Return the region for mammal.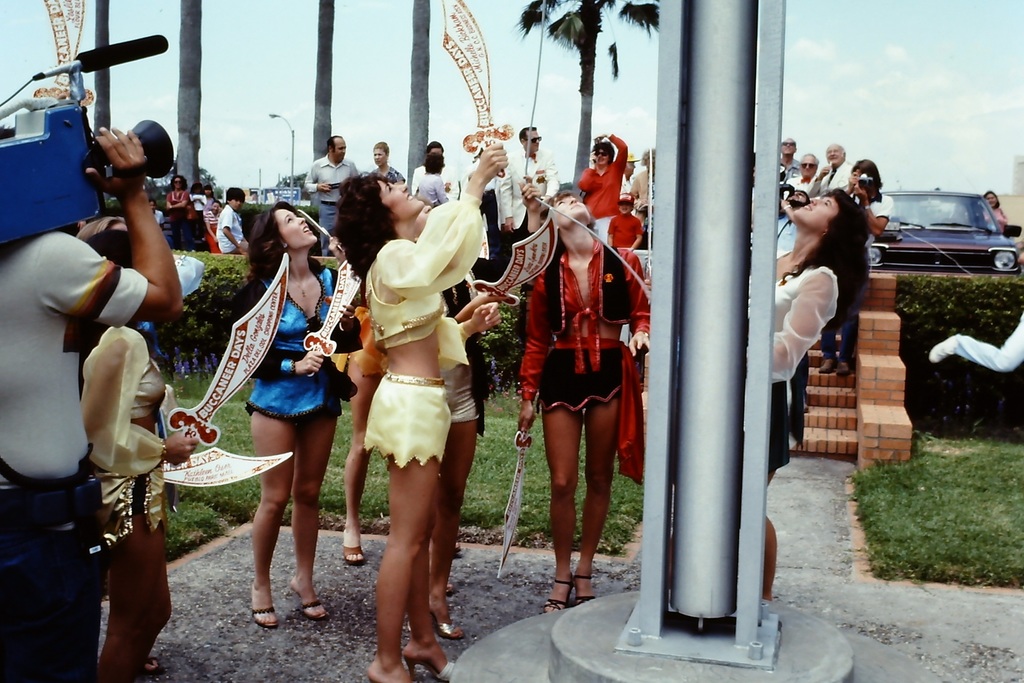
0, 129, 180, 682.
